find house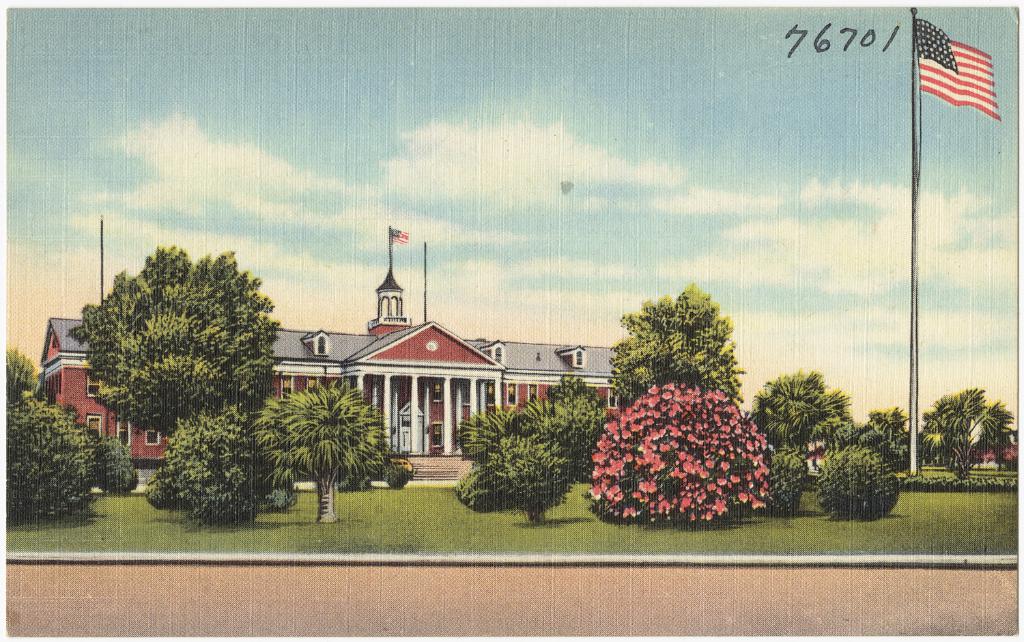
select_region(36, 311, 618, 488)
